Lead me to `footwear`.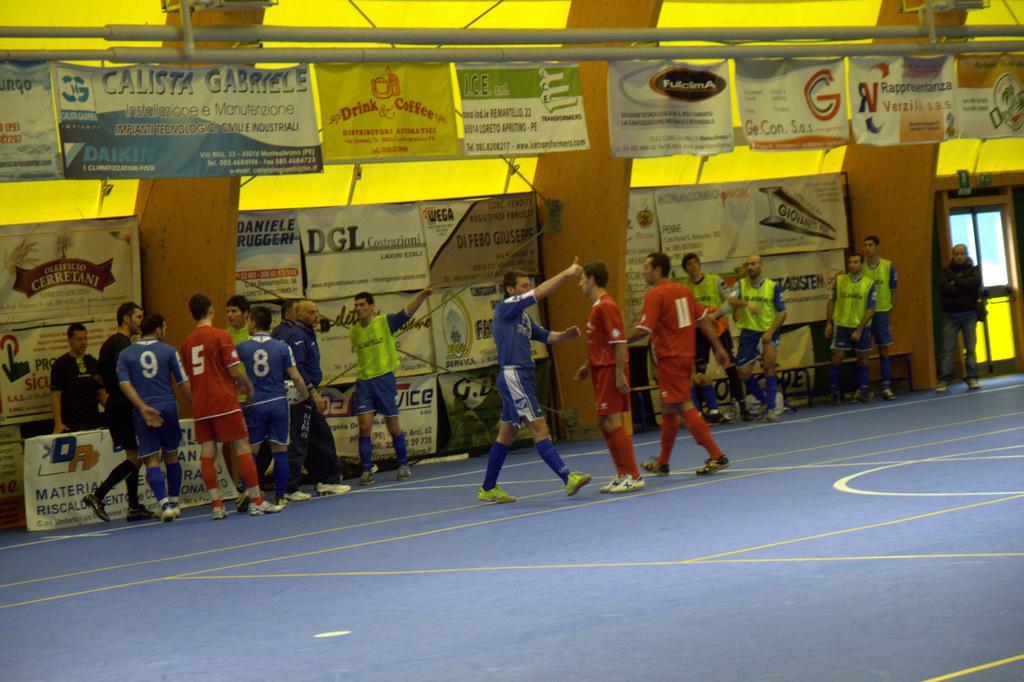
Lead to (642, 456, 671, 475).
